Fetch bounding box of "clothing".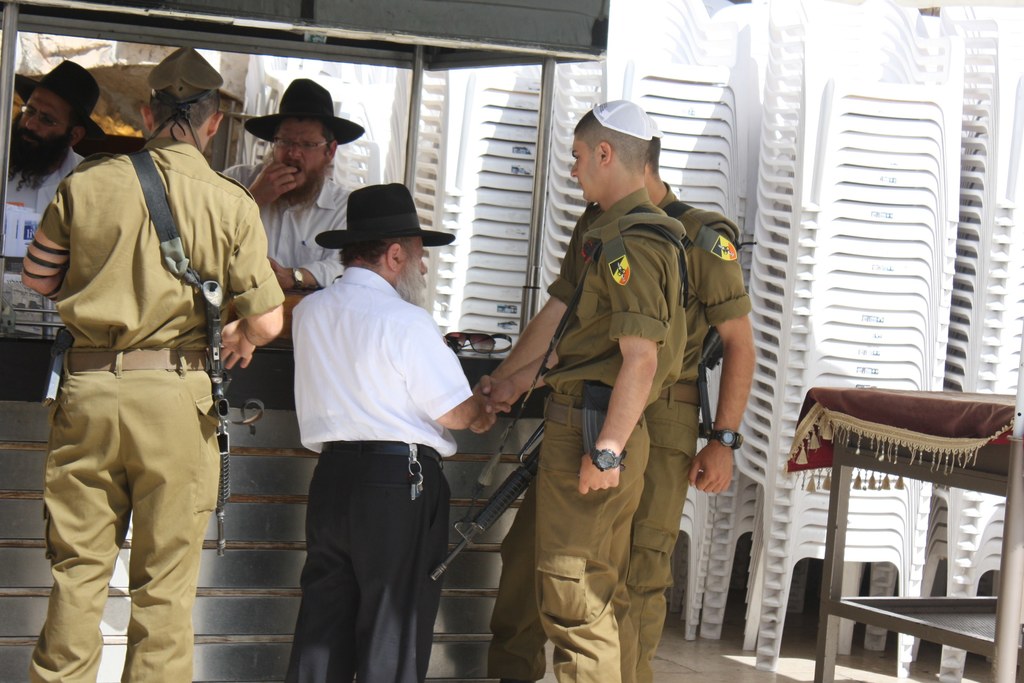
Bbox: (x1=530, y1=184, x2=678, y2=682).
